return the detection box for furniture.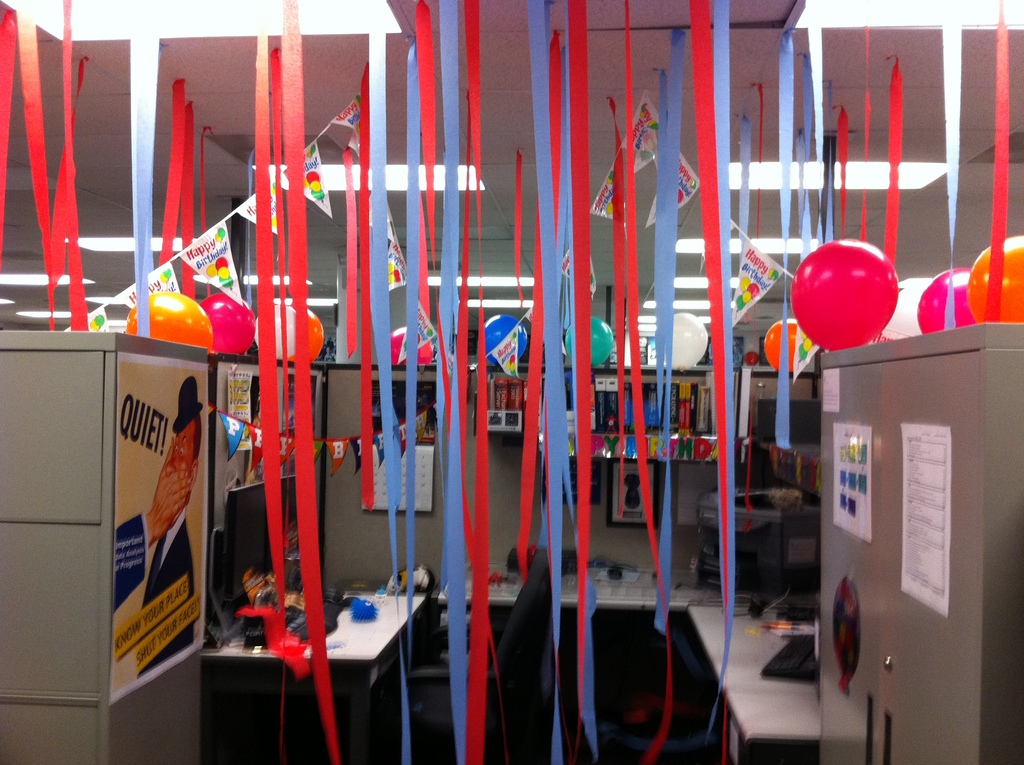
detection(0, 321, 1023, 764).
